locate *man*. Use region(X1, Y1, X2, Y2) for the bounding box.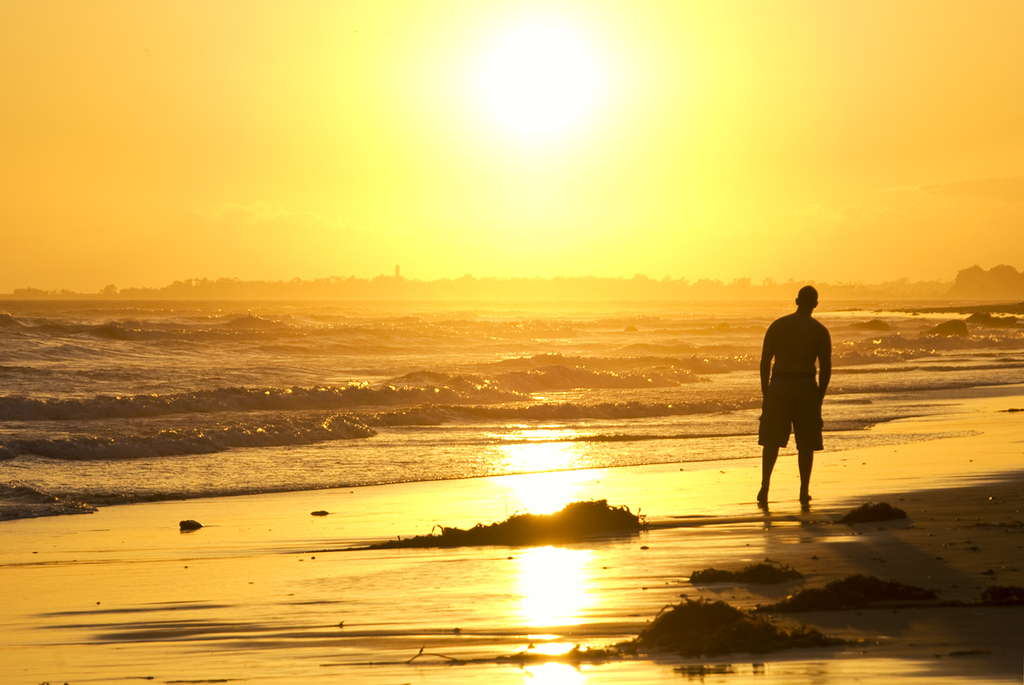
region(758, 279, 838, 521).
